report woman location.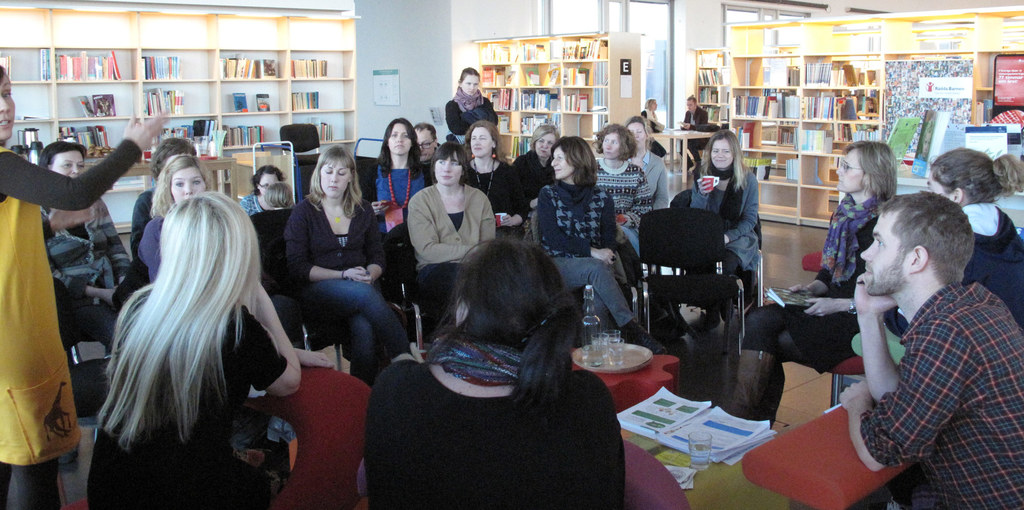
Report: <box>881,147,1023,345</box>.
